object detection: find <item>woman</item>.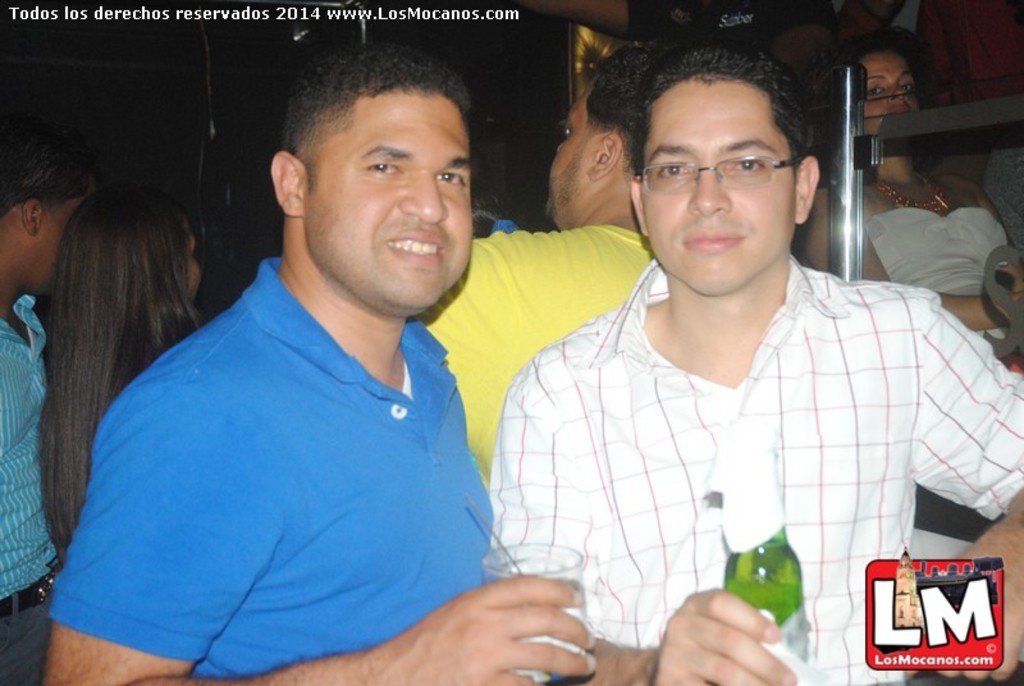
794 28 1023 393.
